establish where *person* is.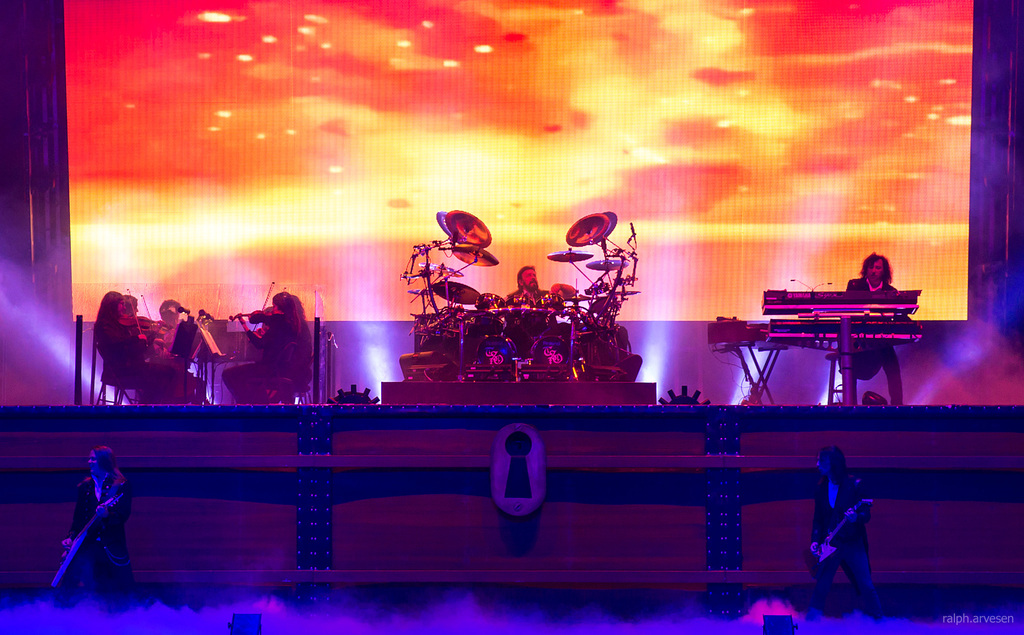
Established at (156,300,199,334).
